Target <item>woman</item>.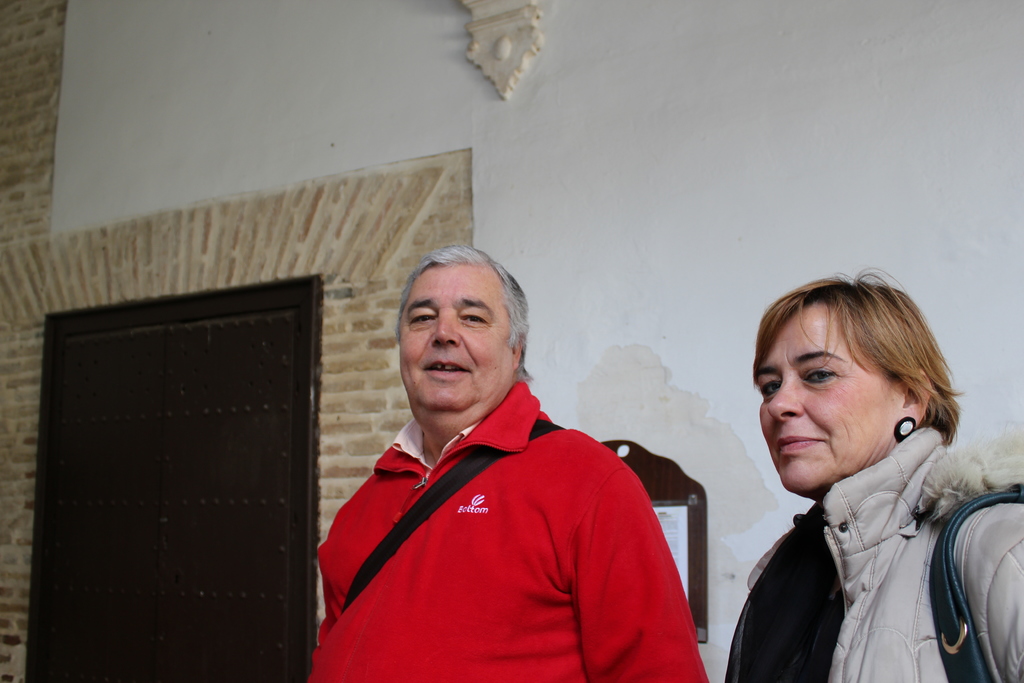
Target region: {"x1": 724, "y1": 262, "x2": 1023, "y2": 682}.
